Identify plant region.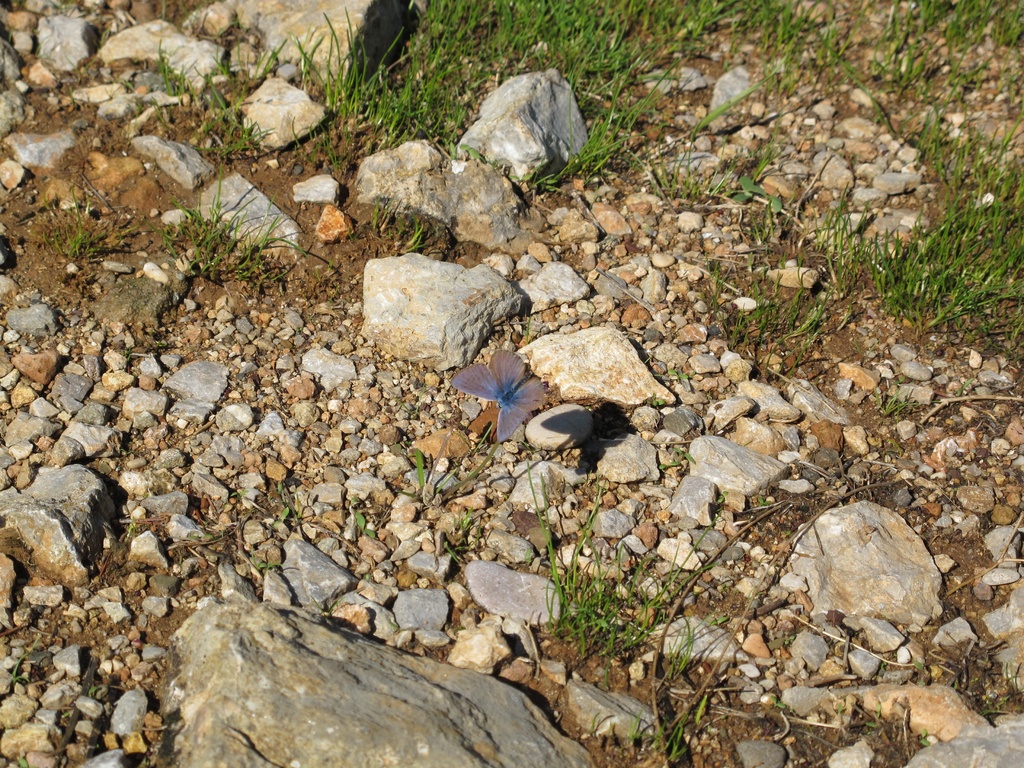
Region: region(660, 461, 666, 470).
